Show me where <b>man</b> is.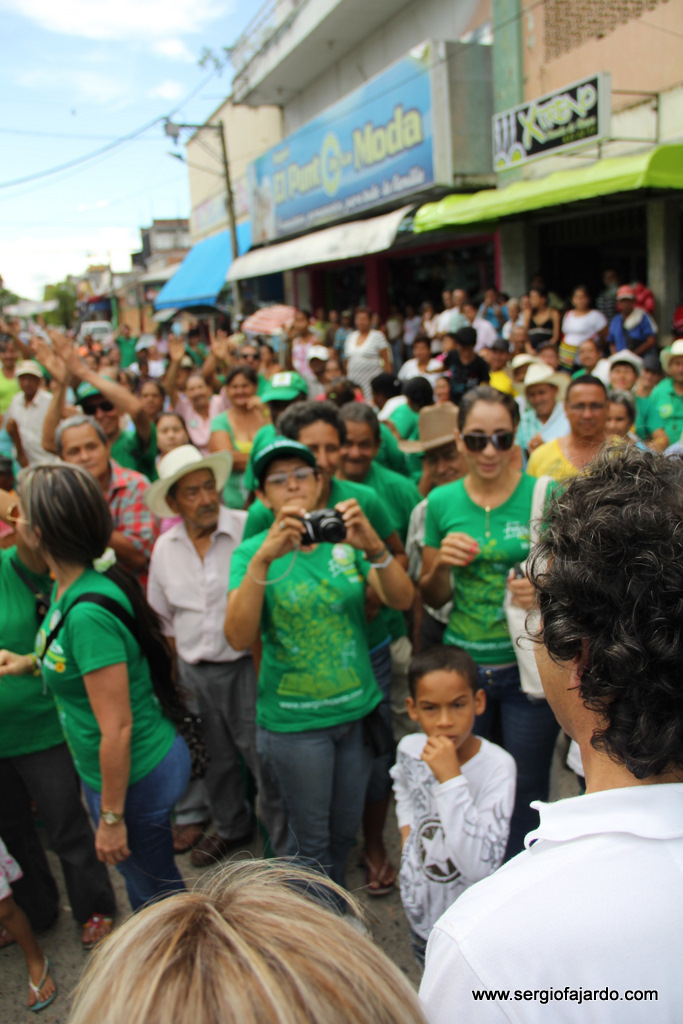
<b>man</b> is at x1=0, y1=350, x2=51, y2=460.
